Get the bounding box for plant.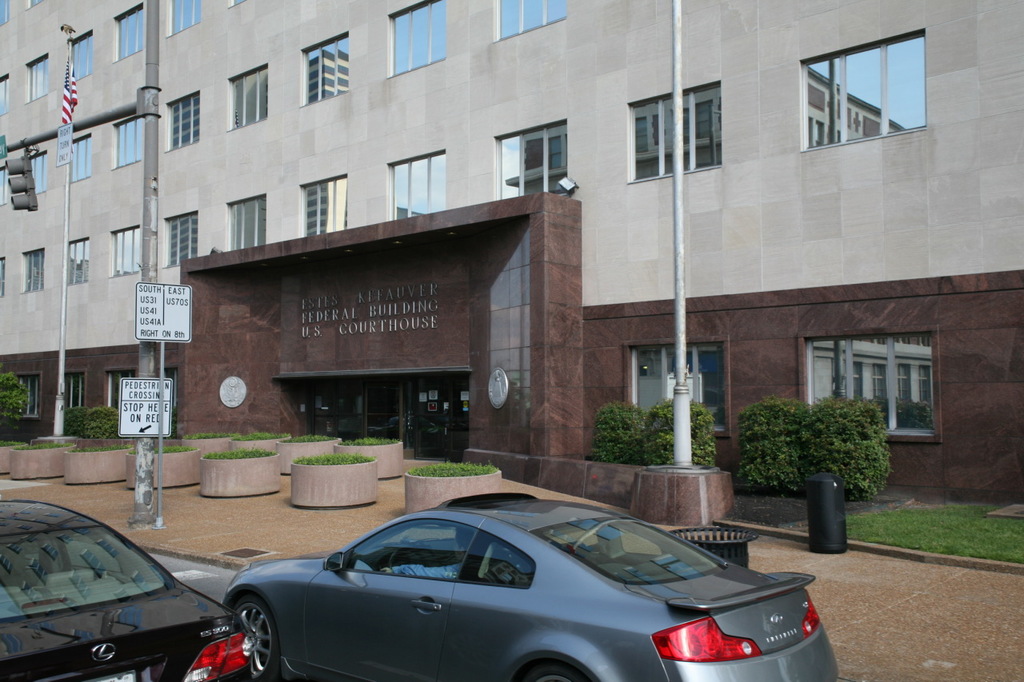
bbox=(285, 431, 341, 444).
